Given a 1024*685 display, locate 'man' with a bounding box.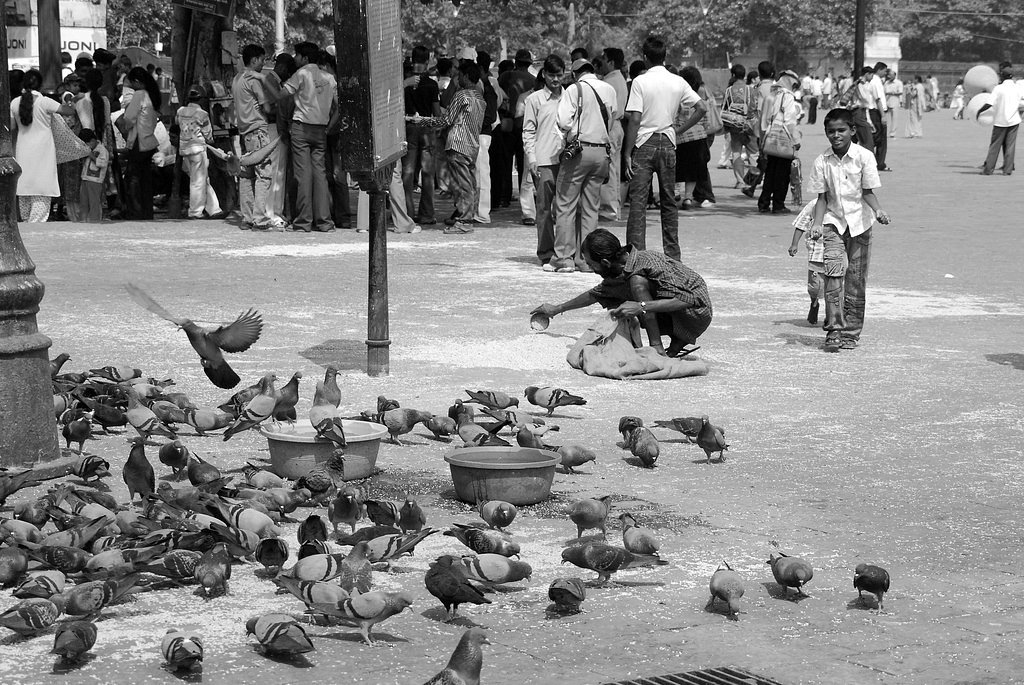
Located: <region>230, 45, 286, 231</region>.
